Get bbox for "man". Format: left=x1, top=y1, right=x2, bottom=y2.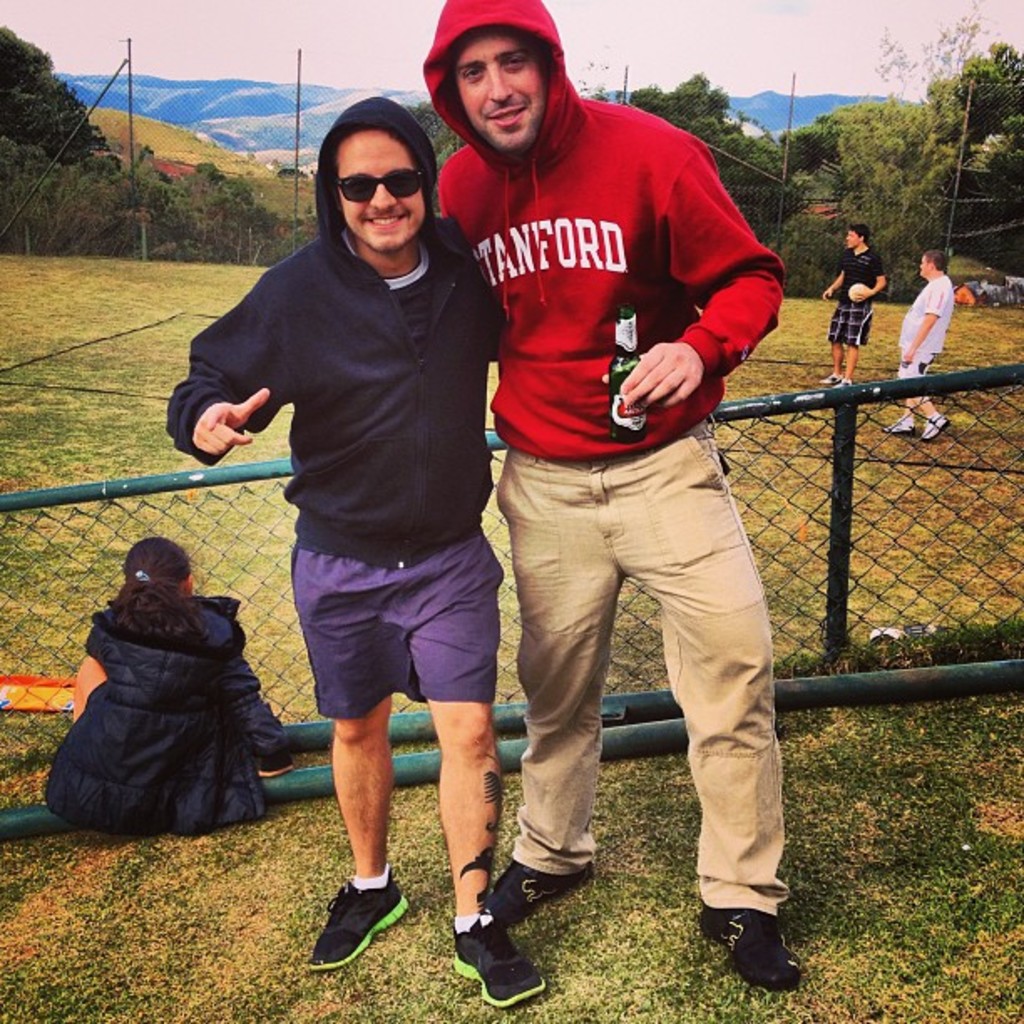
left=888, top=251, right=955, bottom=437.
